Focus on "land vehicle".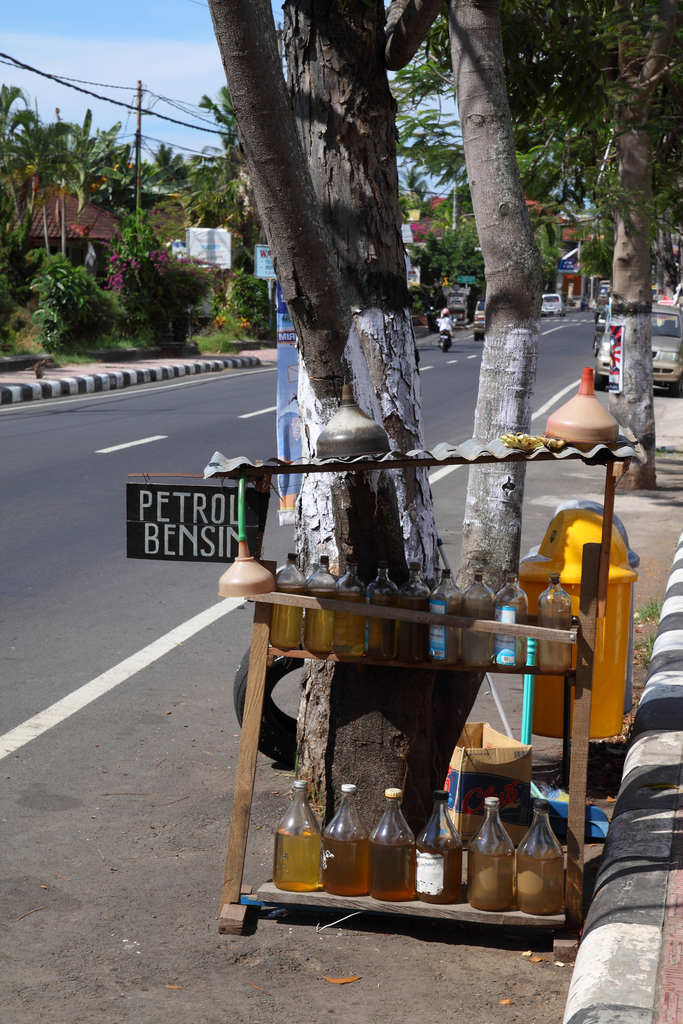
Focused at detection(595, 284, 613, 301).
